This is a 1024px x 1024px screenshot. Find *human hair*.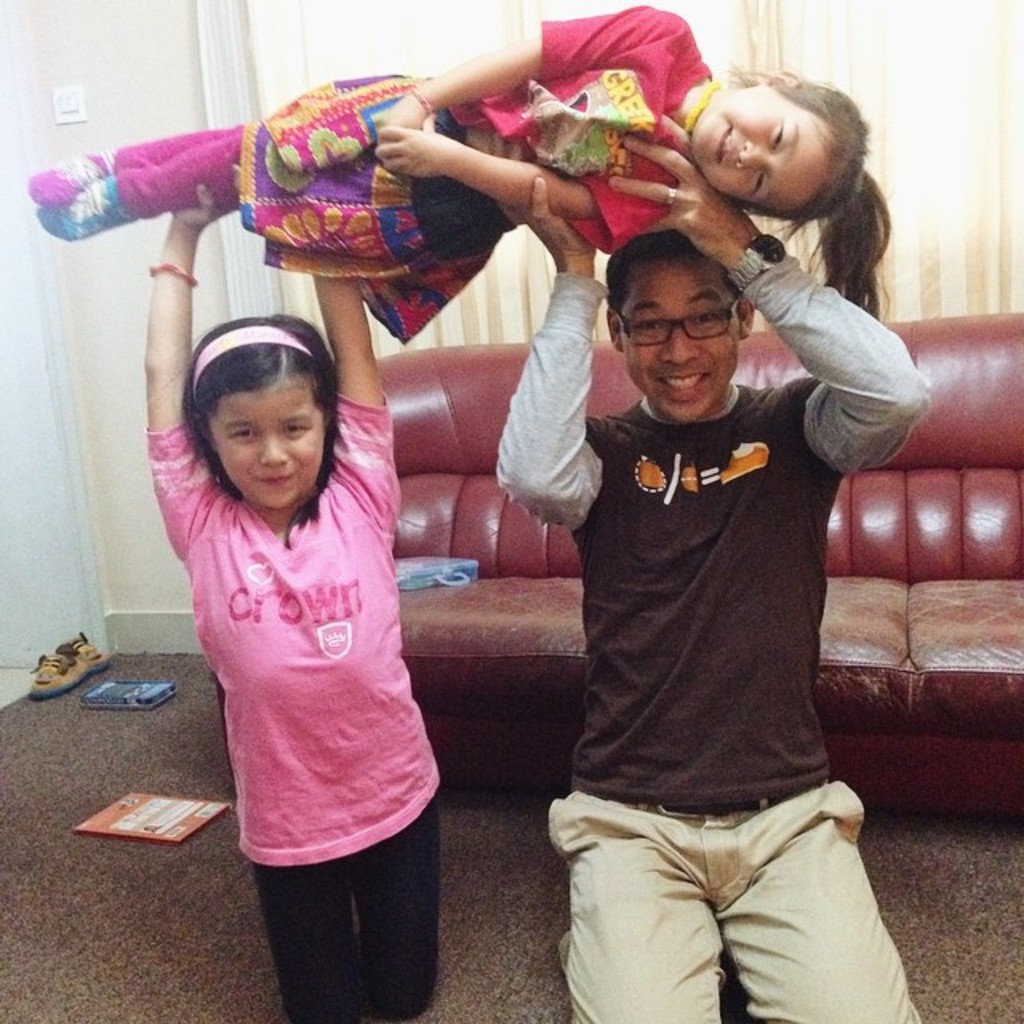
Bounding box: <box>160,314,352,518</box>.
